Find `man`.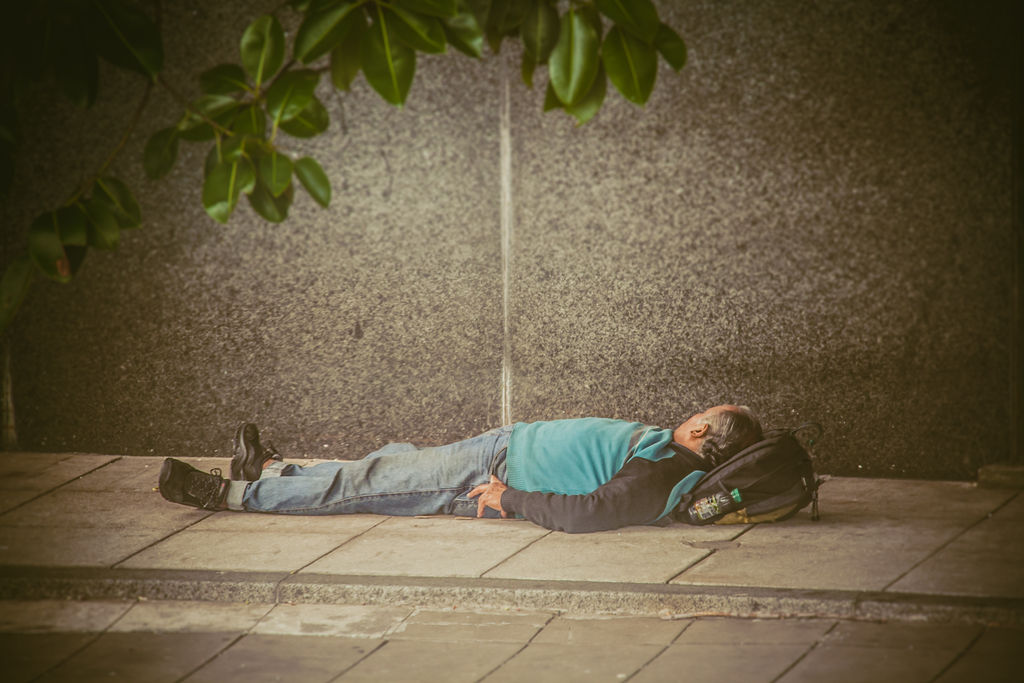
select_region(136, 411, 835, 556).
